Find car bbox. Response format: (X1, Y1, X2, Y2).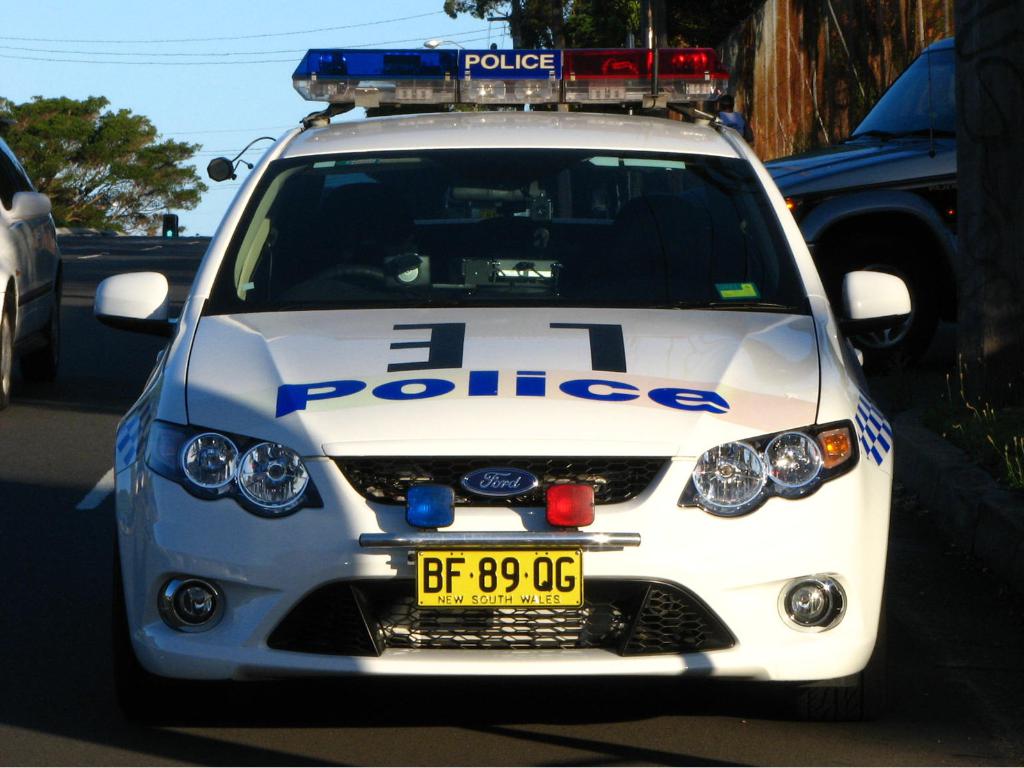
(0, 131, 65, 426).
